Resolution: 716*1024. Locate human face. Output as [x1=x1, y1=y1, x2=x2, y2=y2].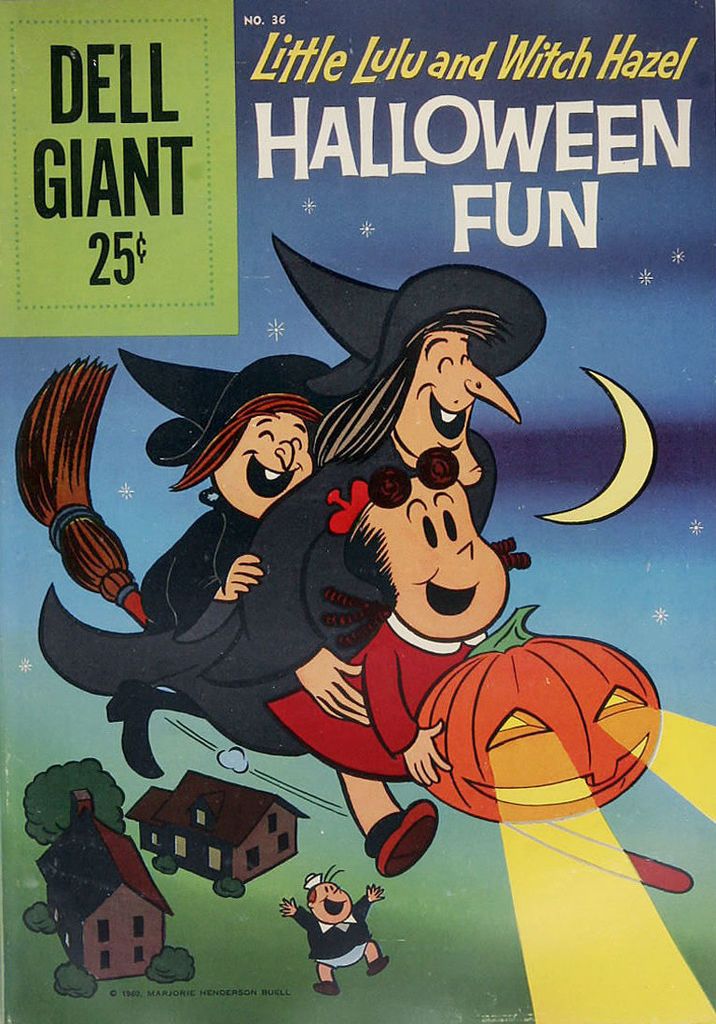
[x1=361, y1=483, x2=513, y2=639].
